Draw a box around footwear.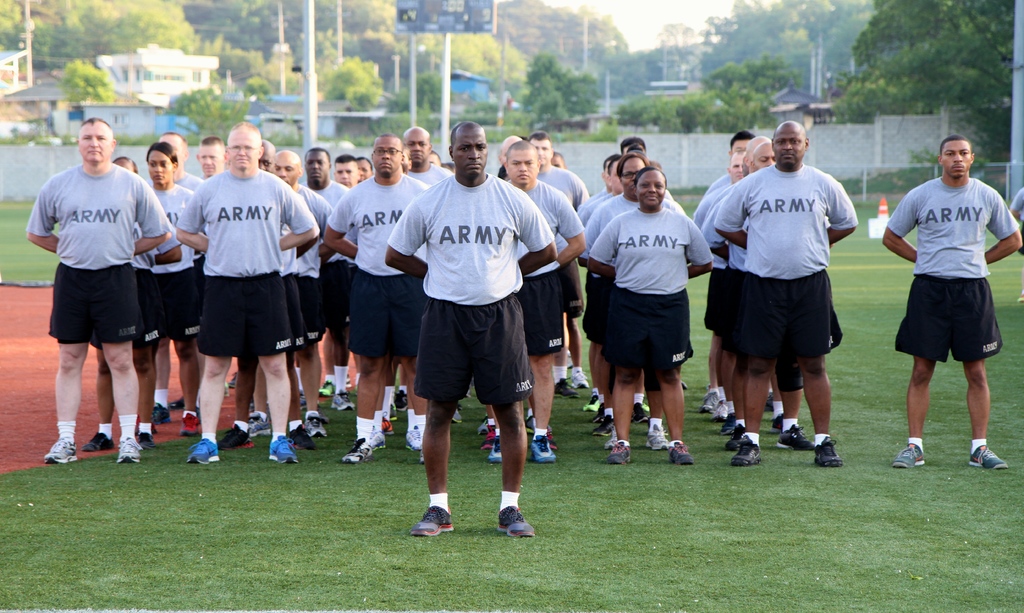
{"left": 713, "top": 399, "right": 727, "bottom": 422}.
